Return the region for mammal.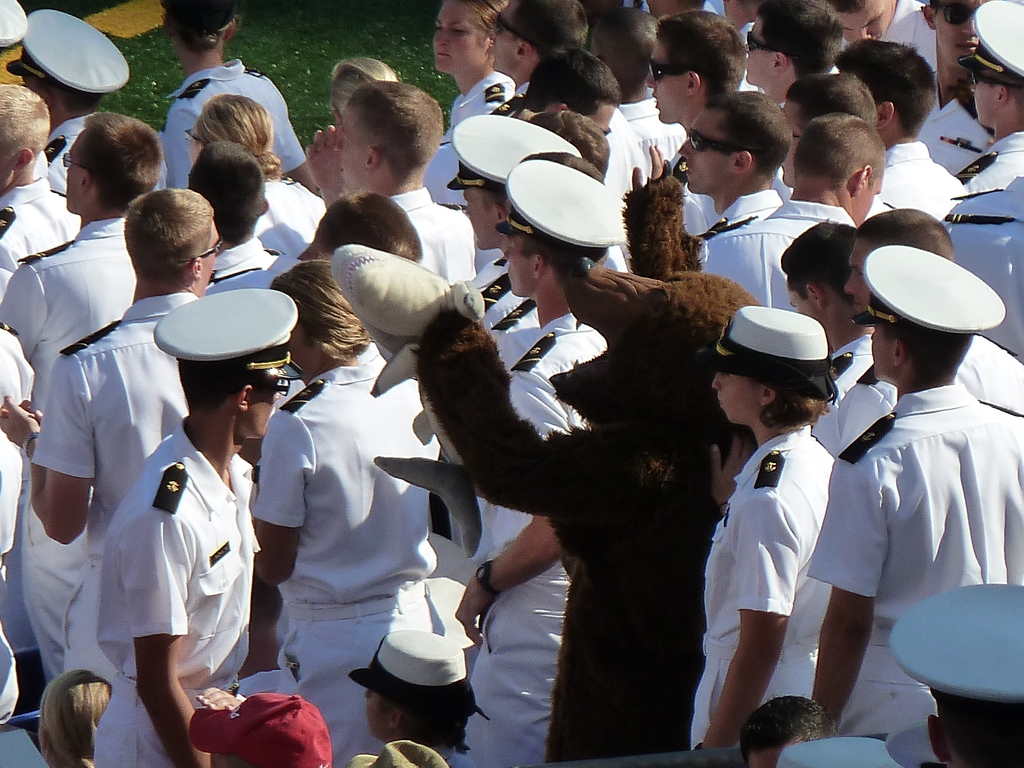
[589, 6, 688, 167].
